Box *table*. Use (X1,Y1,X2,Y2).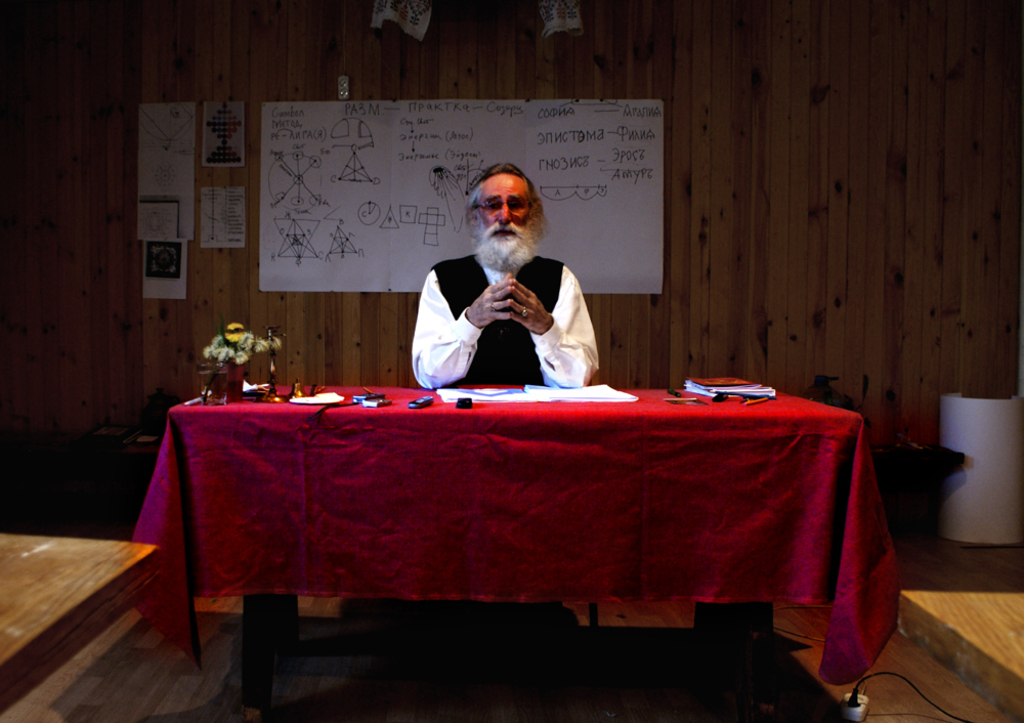
(0,524,162,722).
